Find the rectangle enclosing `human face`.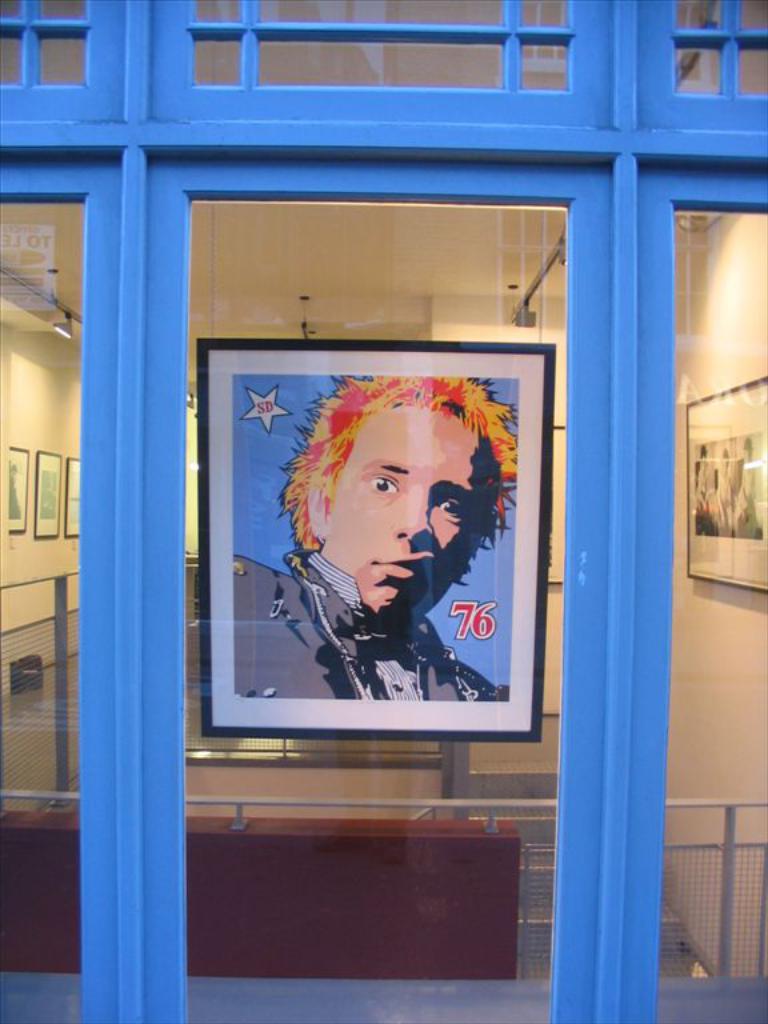
locate(325, 405, 501, 613).
